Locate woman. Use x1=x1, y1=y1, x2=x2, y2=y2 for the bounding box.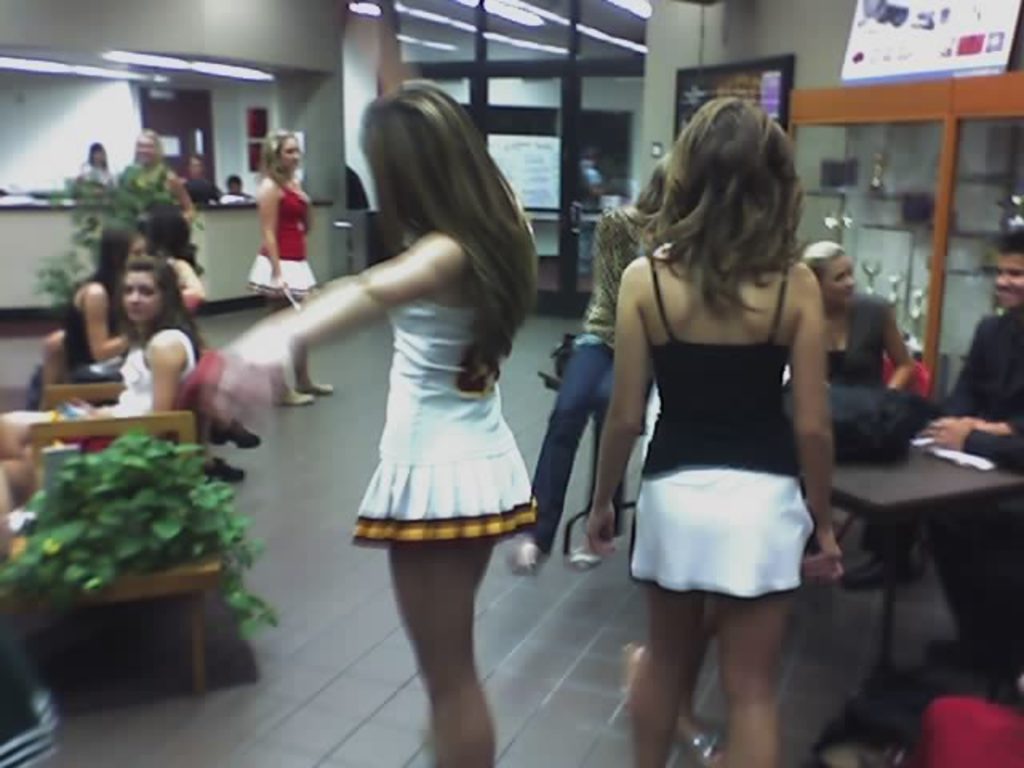
x1=0, y1=250, x2=208, y2=541.
